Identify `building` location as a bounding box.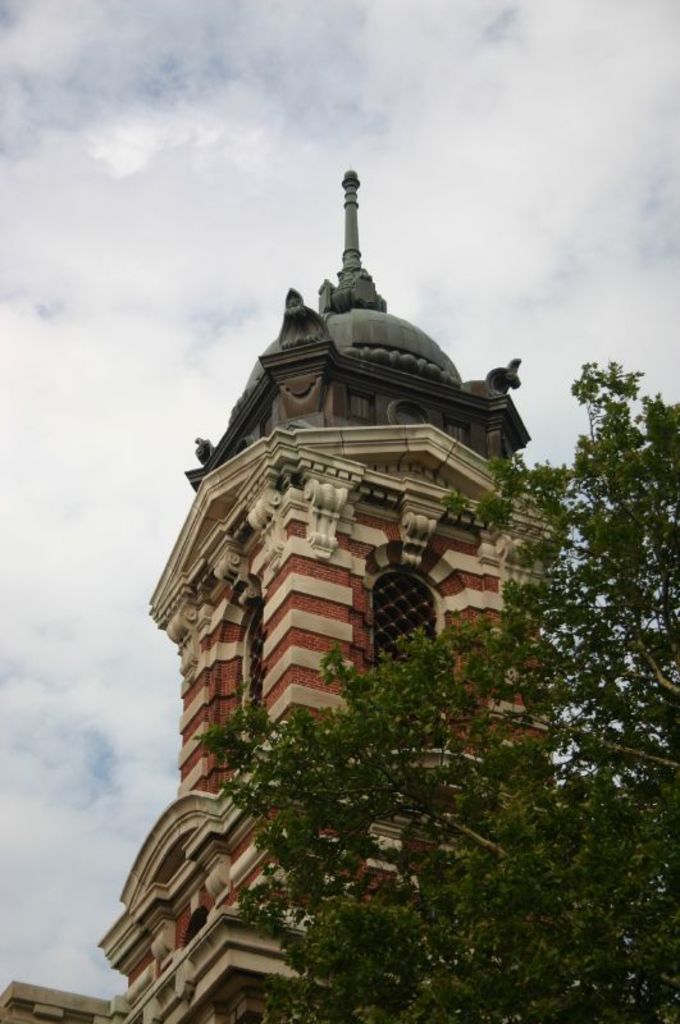
Rect(0, 164, 679, 1023).
